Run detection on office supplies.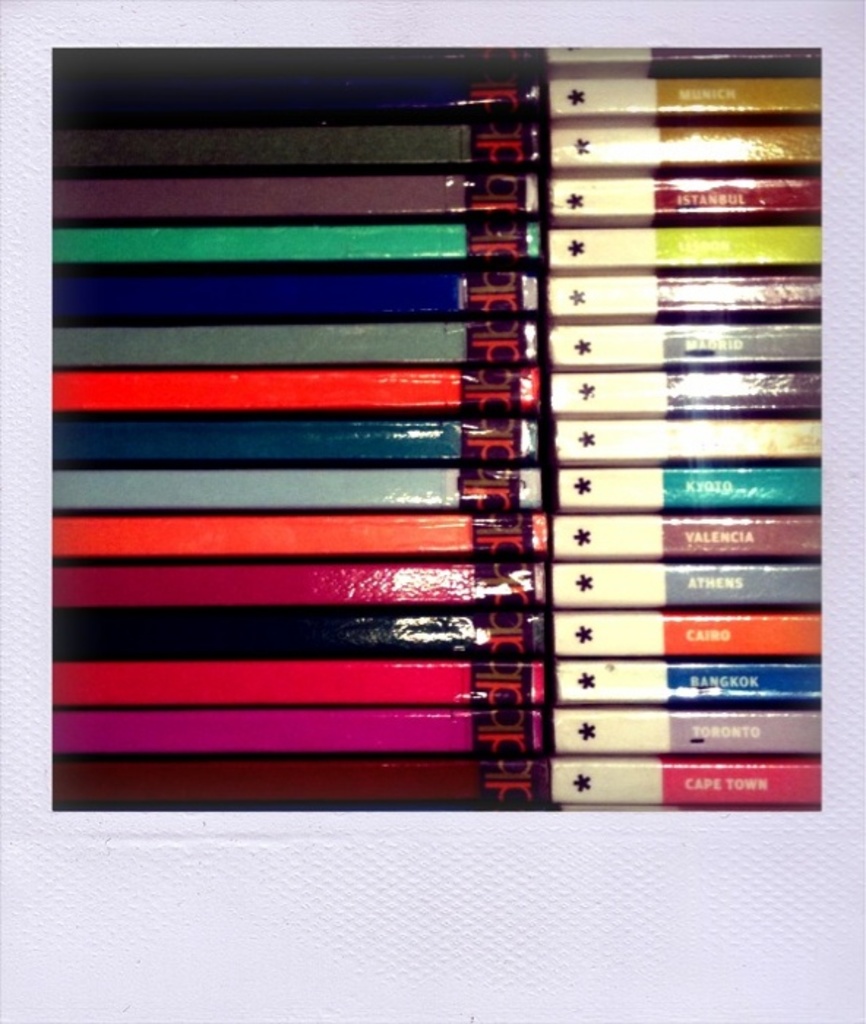
Result: 38,758,821,807.
